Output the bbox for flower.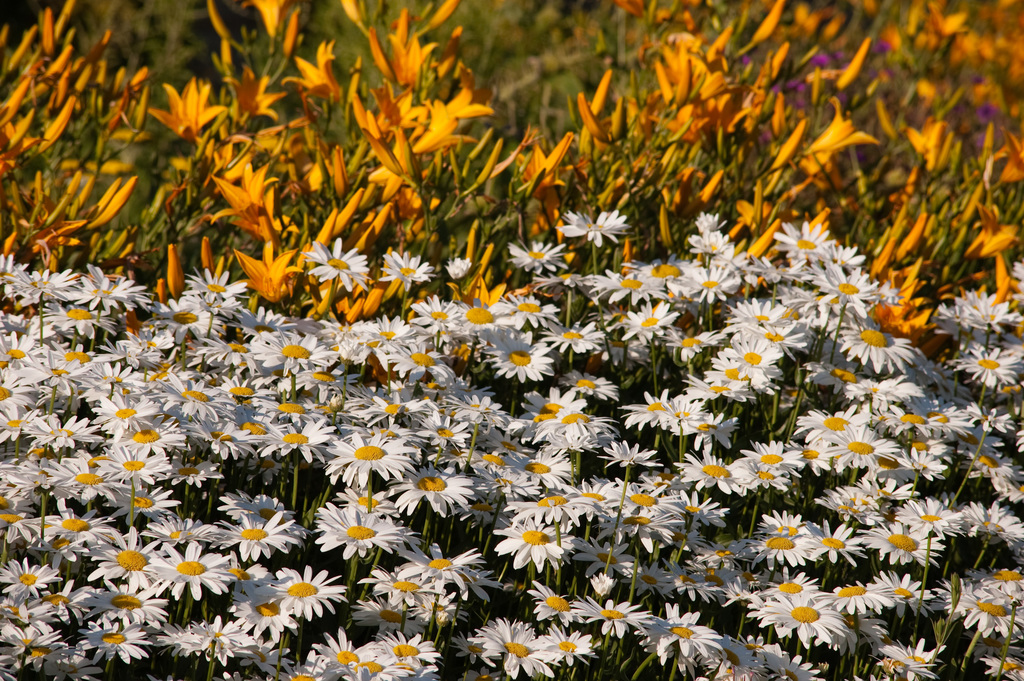
pyautogui.locateOnScreen(765, 593, 860, 655).
